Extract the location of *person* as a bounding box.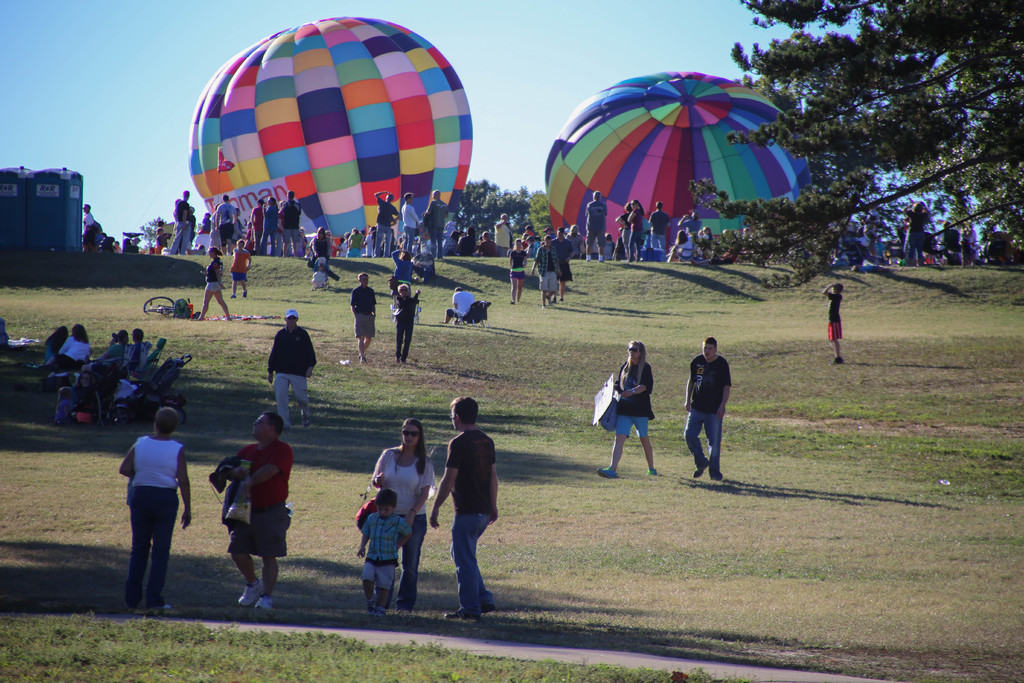
left=429, top=395, right=497, bottom=618.
